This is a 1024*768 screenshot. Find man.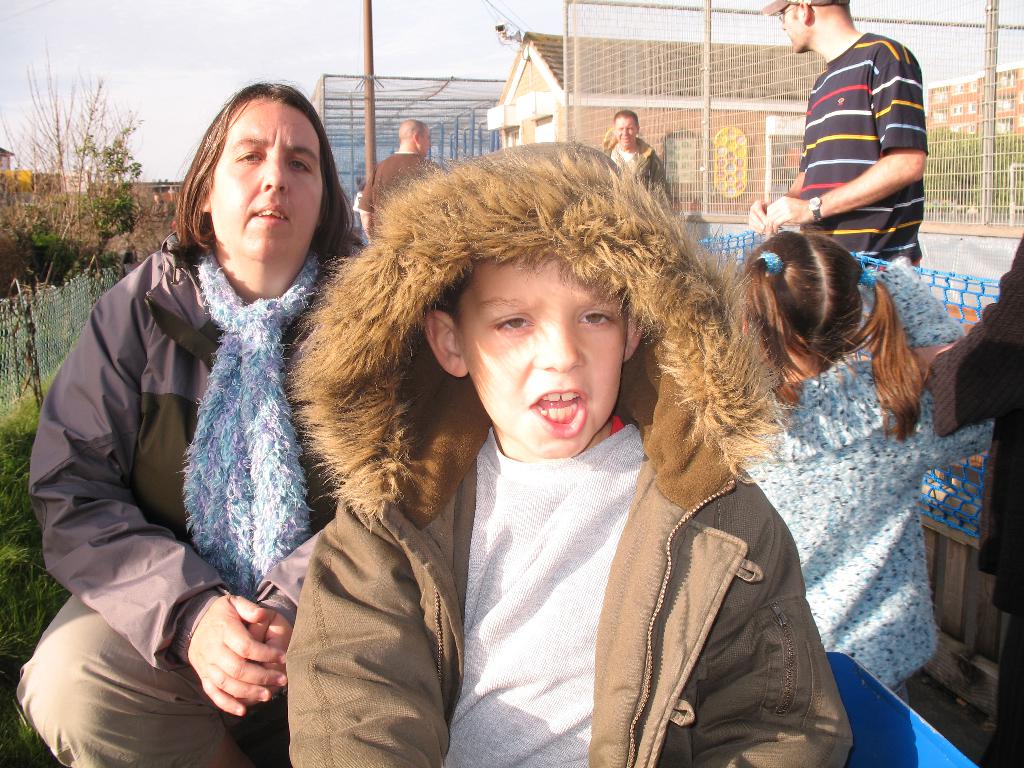
Bounding box: left=358, top=116, right=451, bottom=240.
